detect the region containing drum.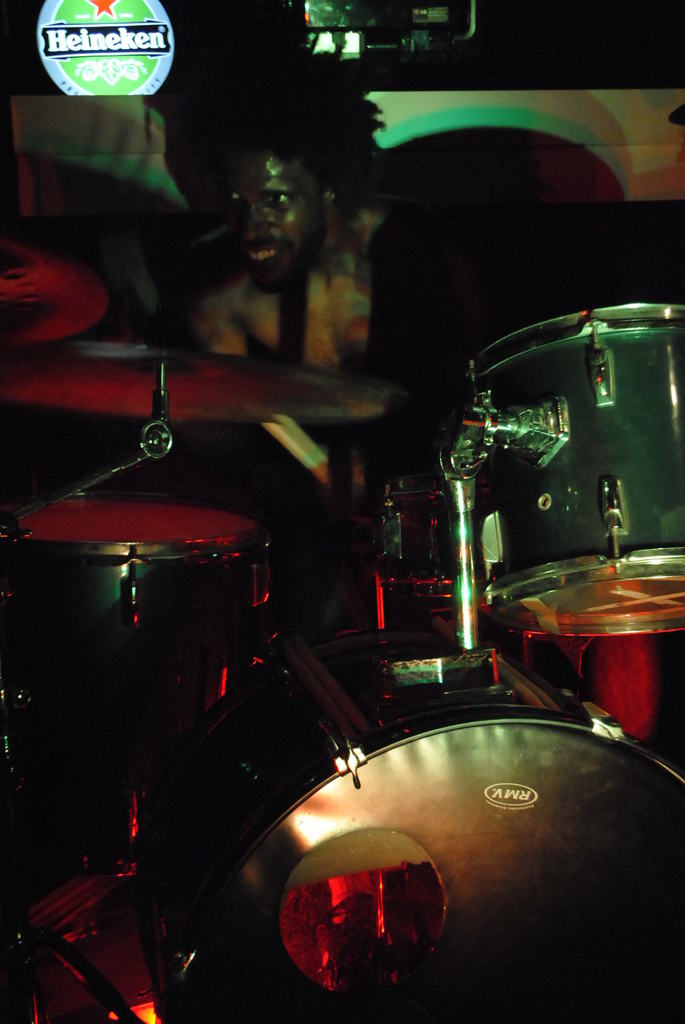
region(132, 617, 684, 1023).
